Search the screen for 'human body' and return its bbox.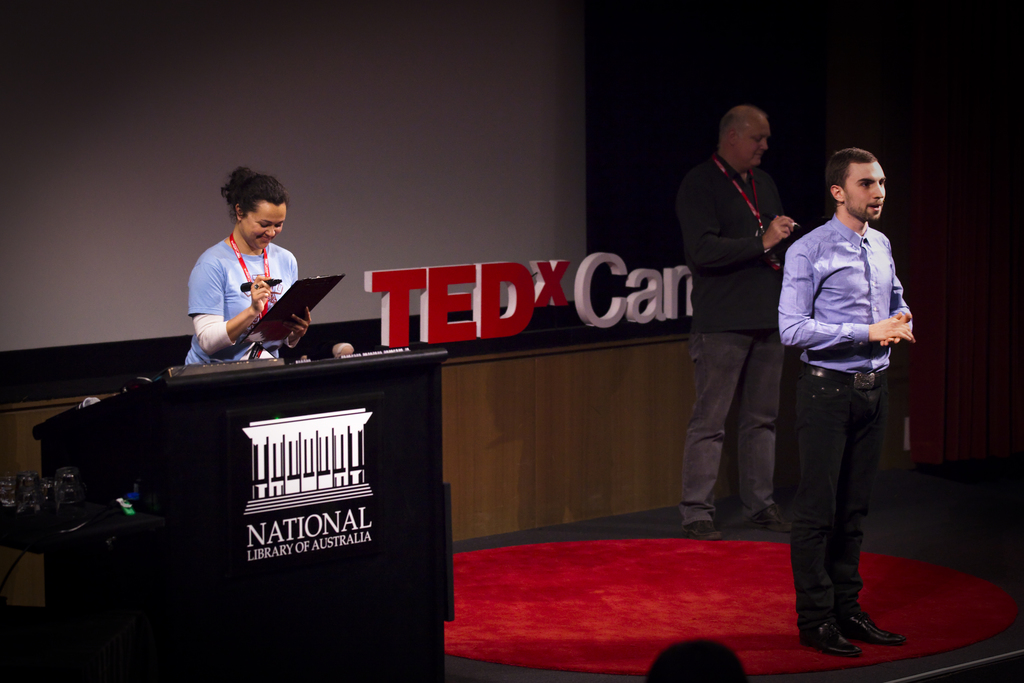
Found: 682, 60, 805, 575.
